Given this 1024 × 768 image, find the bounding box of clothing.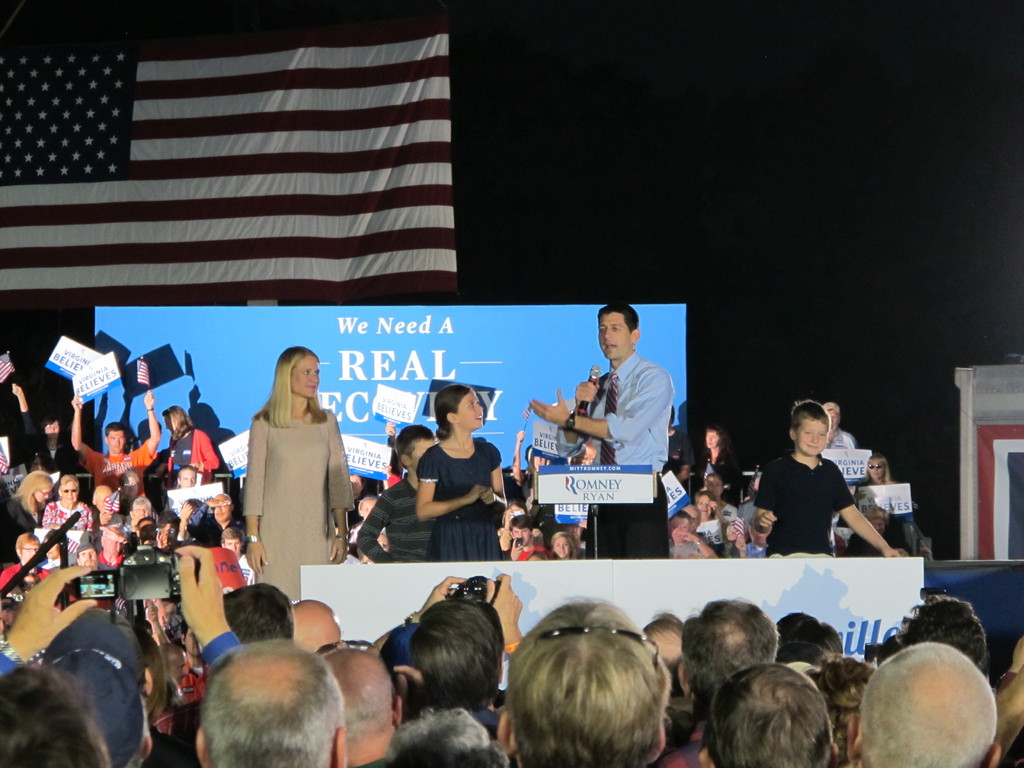
142:703:202:767.
